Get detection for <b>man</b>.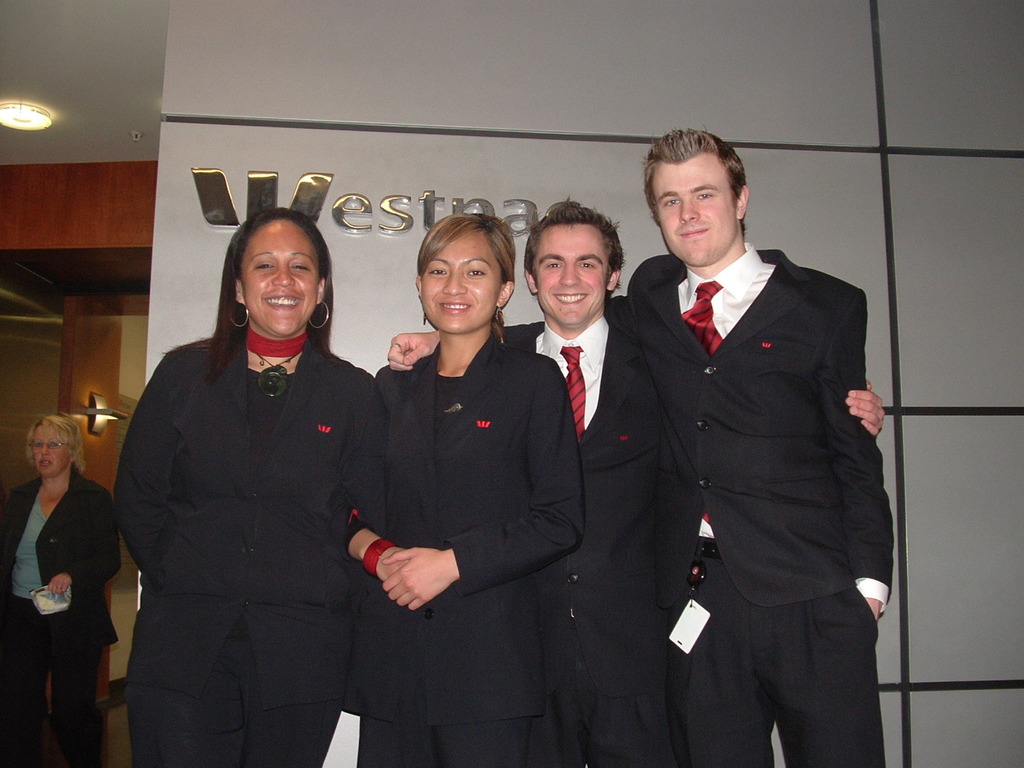
Detection: {"x1": 385, "y1": 197, "x2": 885, "y2": 767}.
